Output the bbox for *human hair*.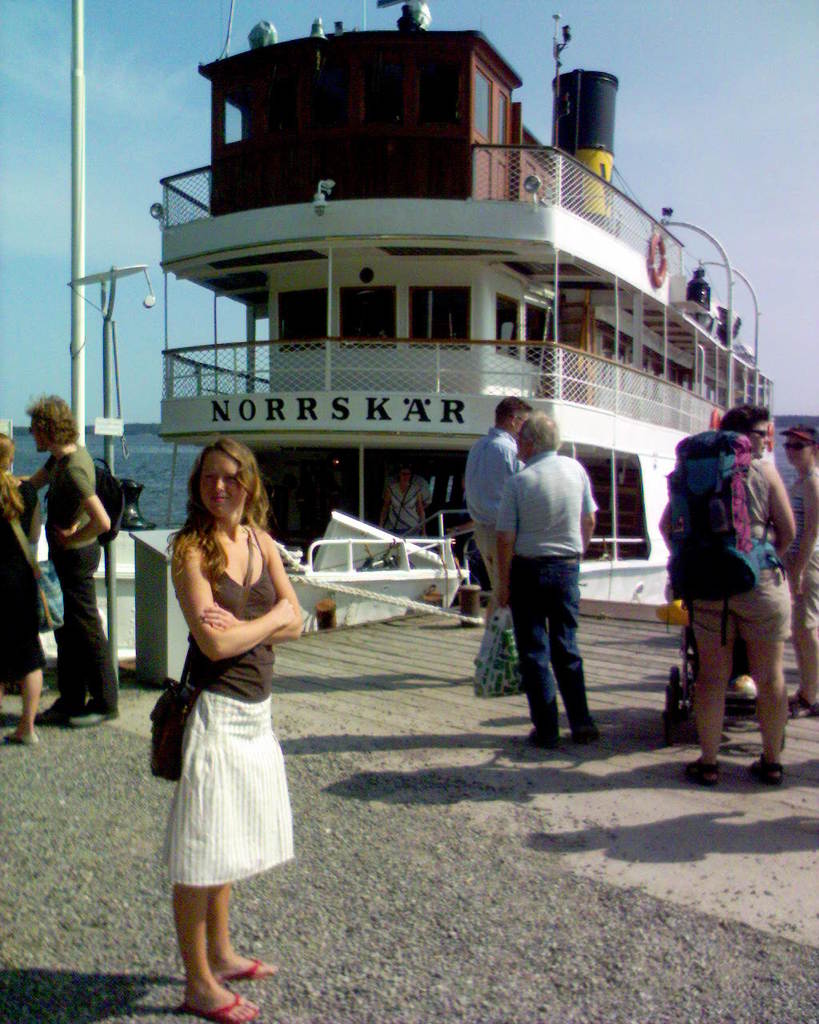
{"left": 177, "top": 439, "right": 264, "bottom": 566}.
